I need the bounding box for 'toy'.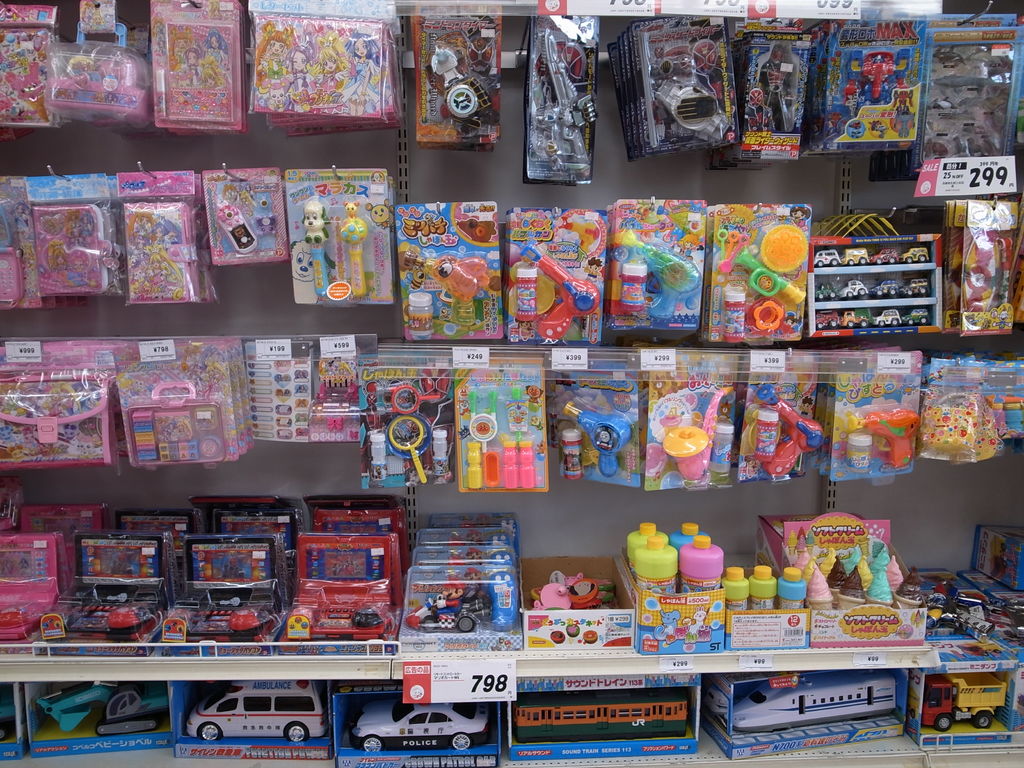
Here it is: detection(516, 436, 536, 490).
